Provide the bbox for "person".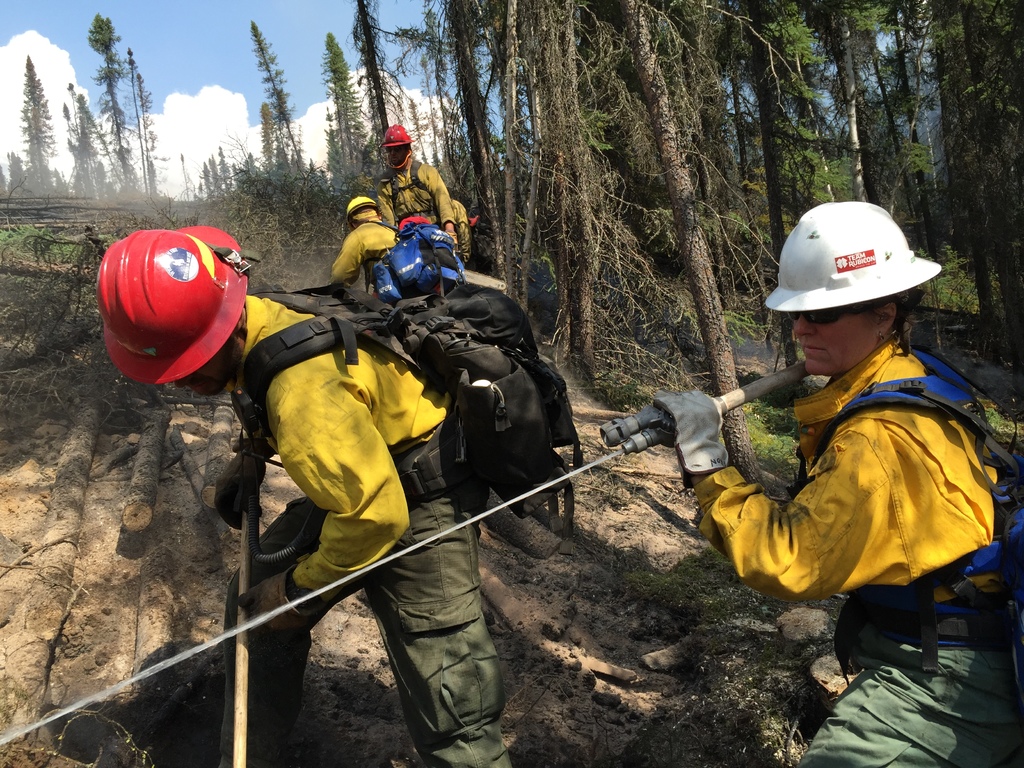
detection(689, 227, 1000, 668).
